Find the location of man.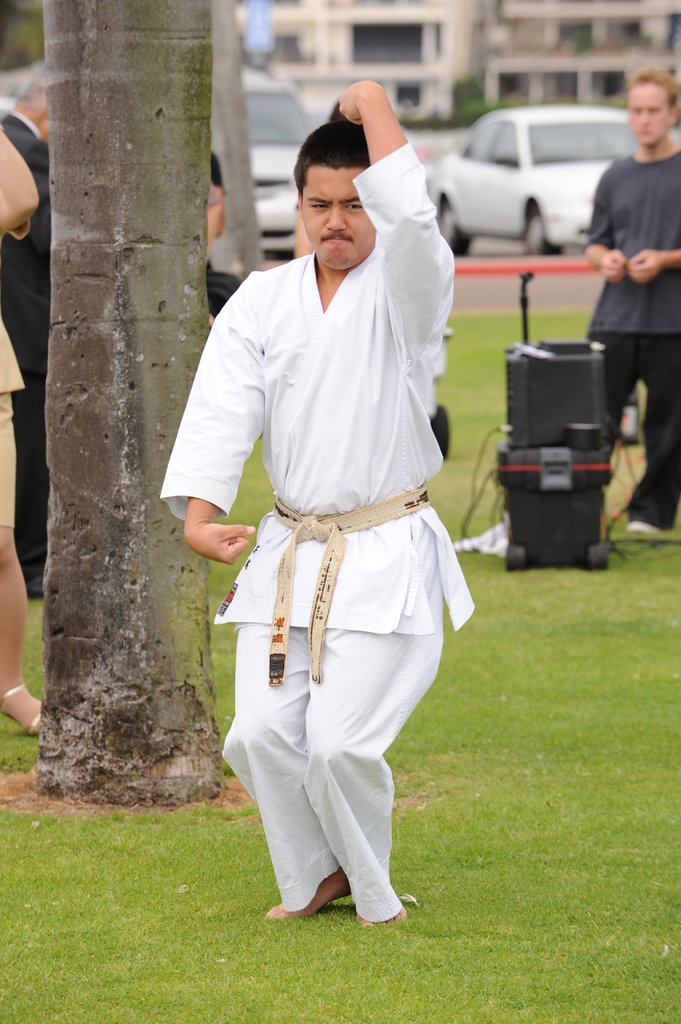
Location: <region>0, 61, 47, 599</region>.
